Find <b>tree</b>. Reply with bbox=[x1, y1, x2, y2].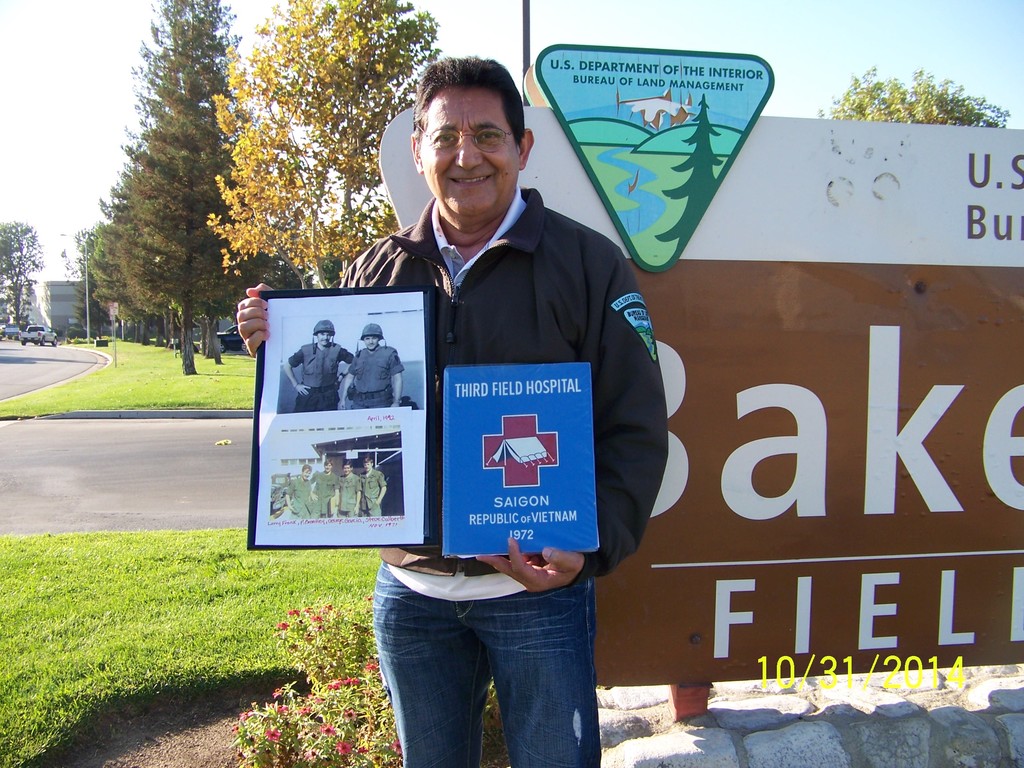
bbox=[91, 36, 259, 344].
